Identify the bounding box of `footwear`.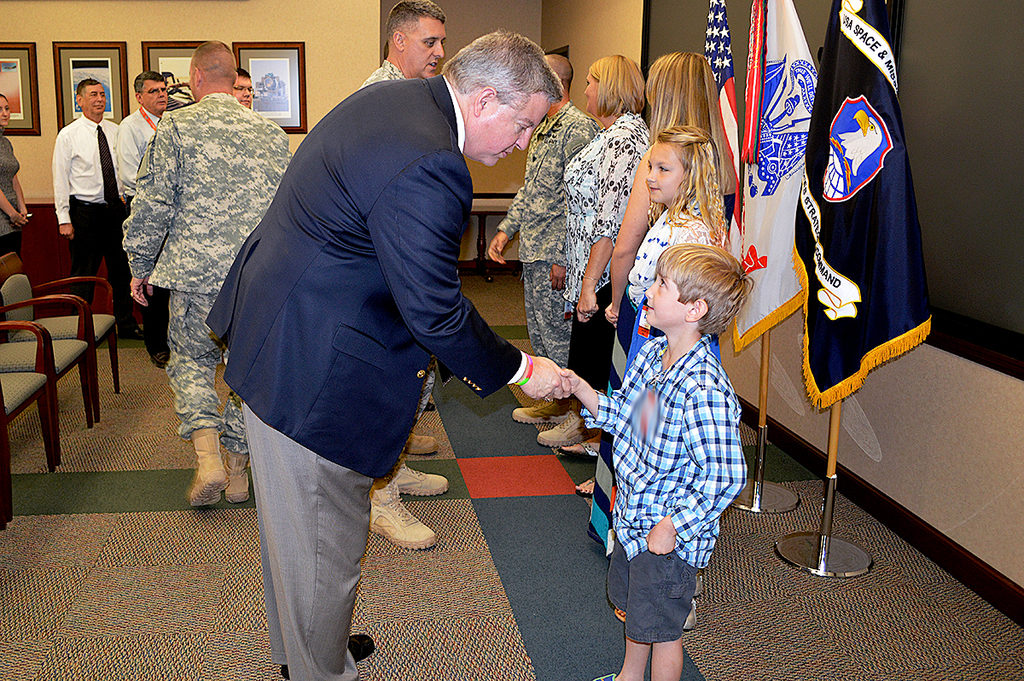
<region>167, 418, 229, 520</region>.
